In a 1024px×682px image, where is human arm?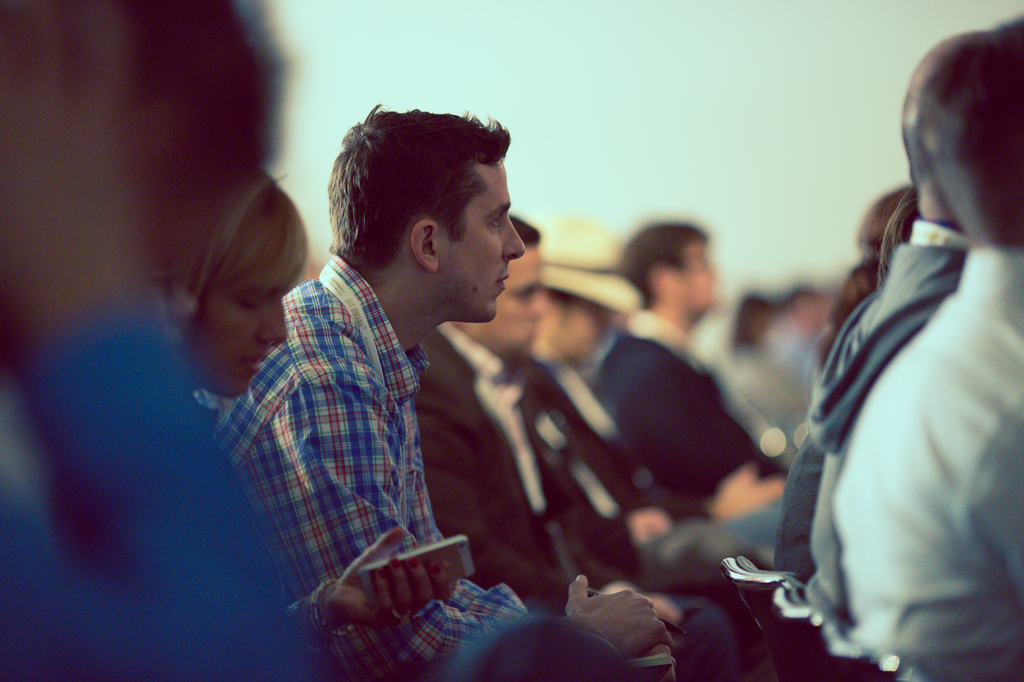
bbox=(569, 402, 671, 551).
